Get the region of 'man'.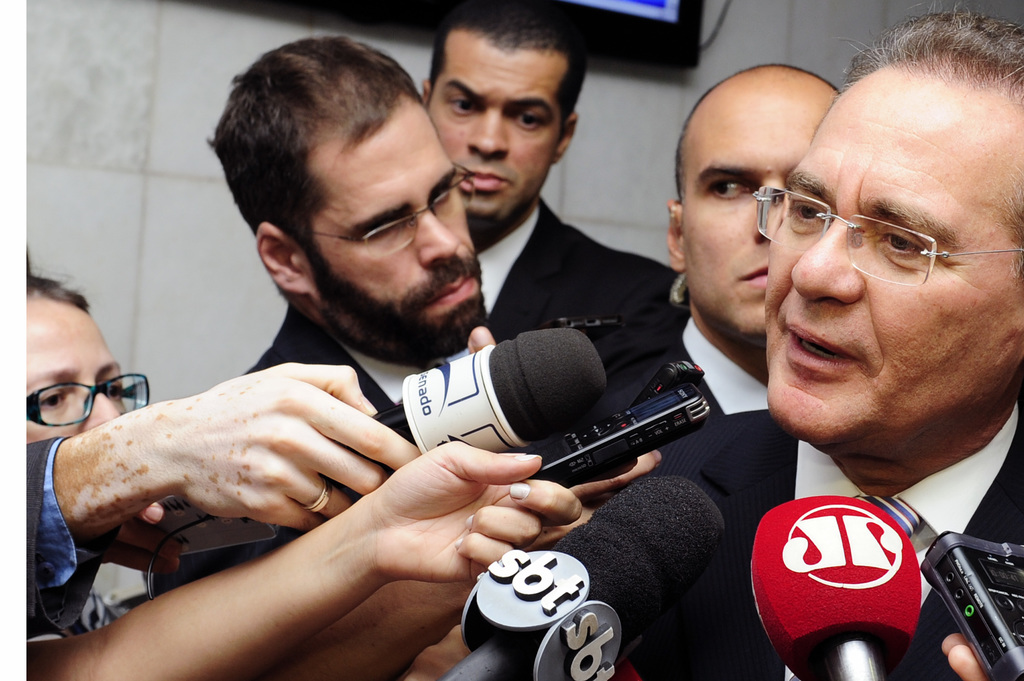
{"x1": 541, "y1": 62, "x2": 842, "y2": 500}.
